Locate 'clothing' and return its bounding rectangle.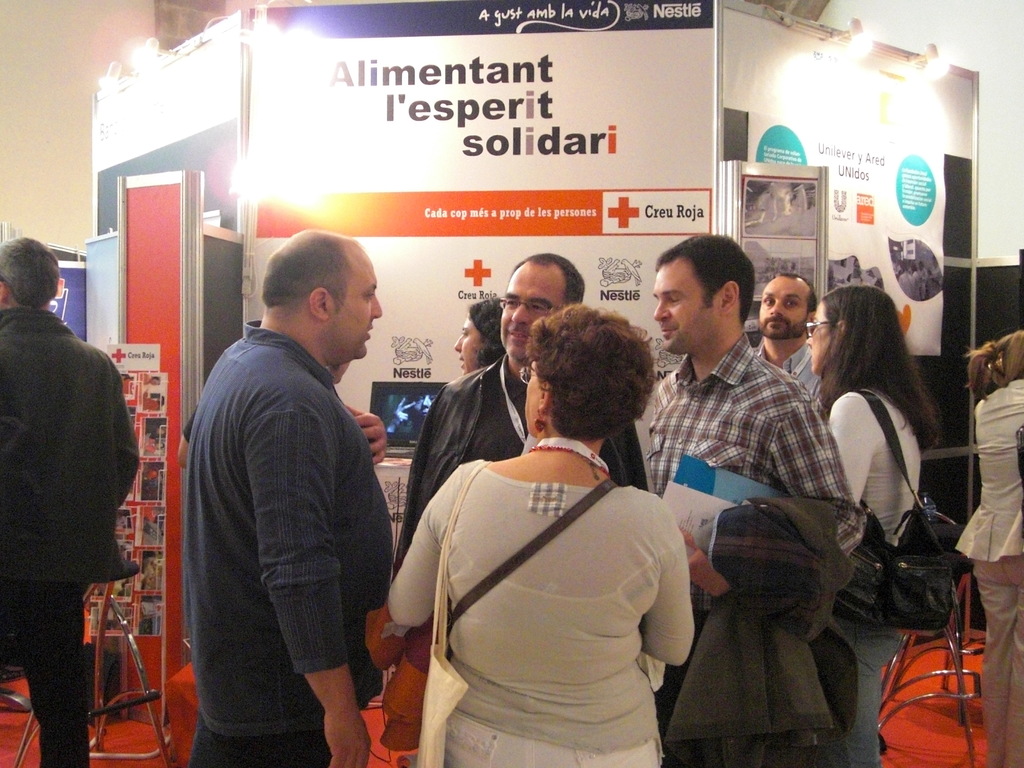
744 337 828 410.
